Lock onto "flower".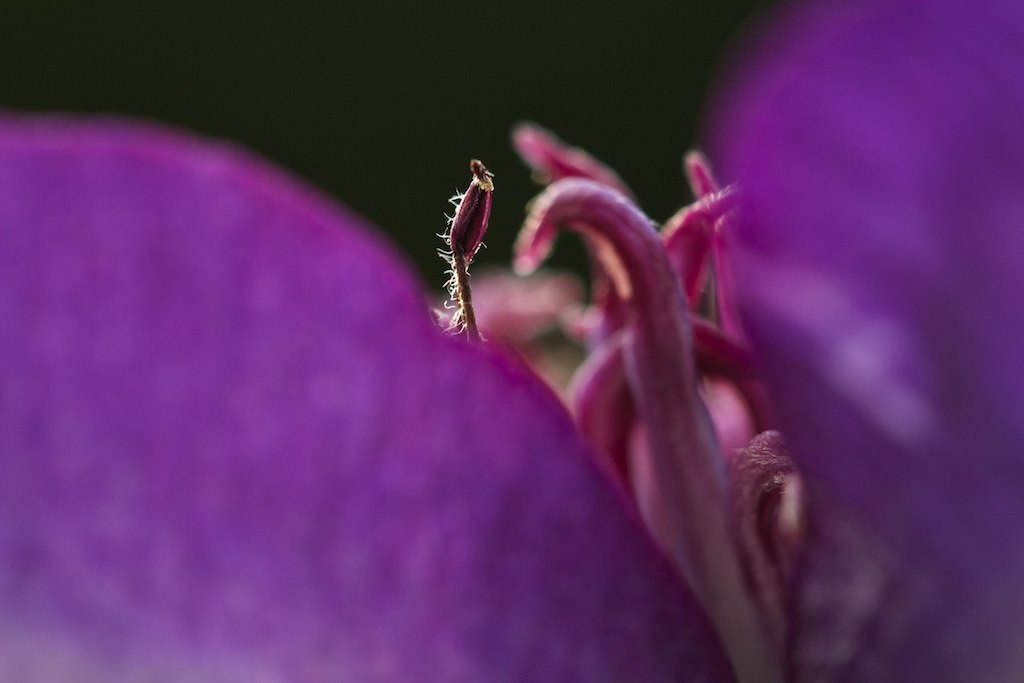
Locked: 0/4/1023/682.
